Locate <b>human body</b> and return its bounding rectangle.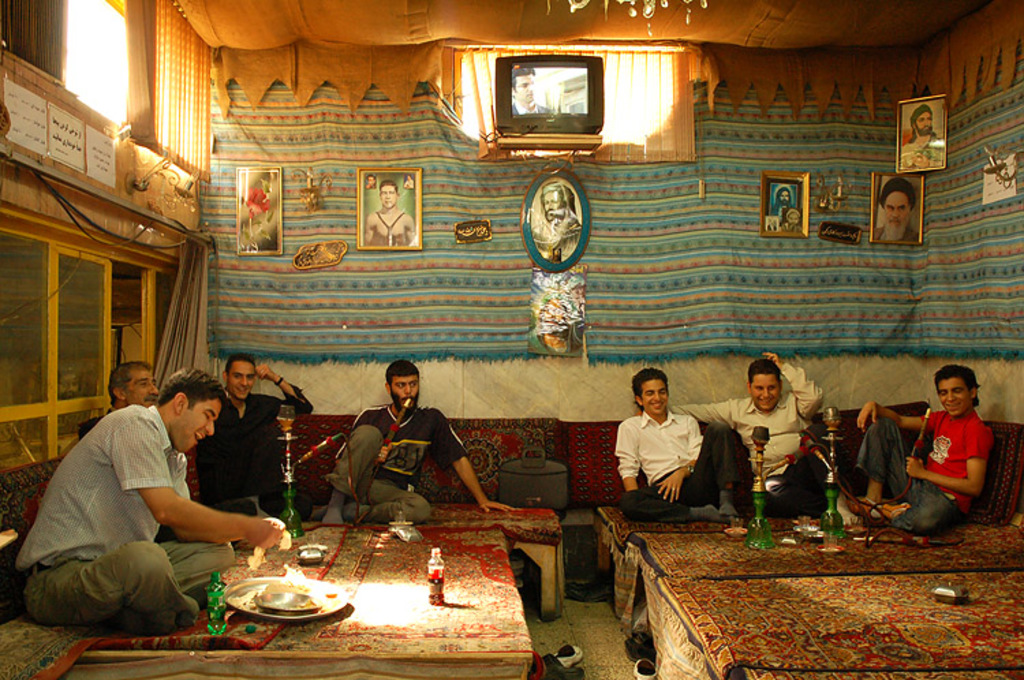
188/356/318/516.
